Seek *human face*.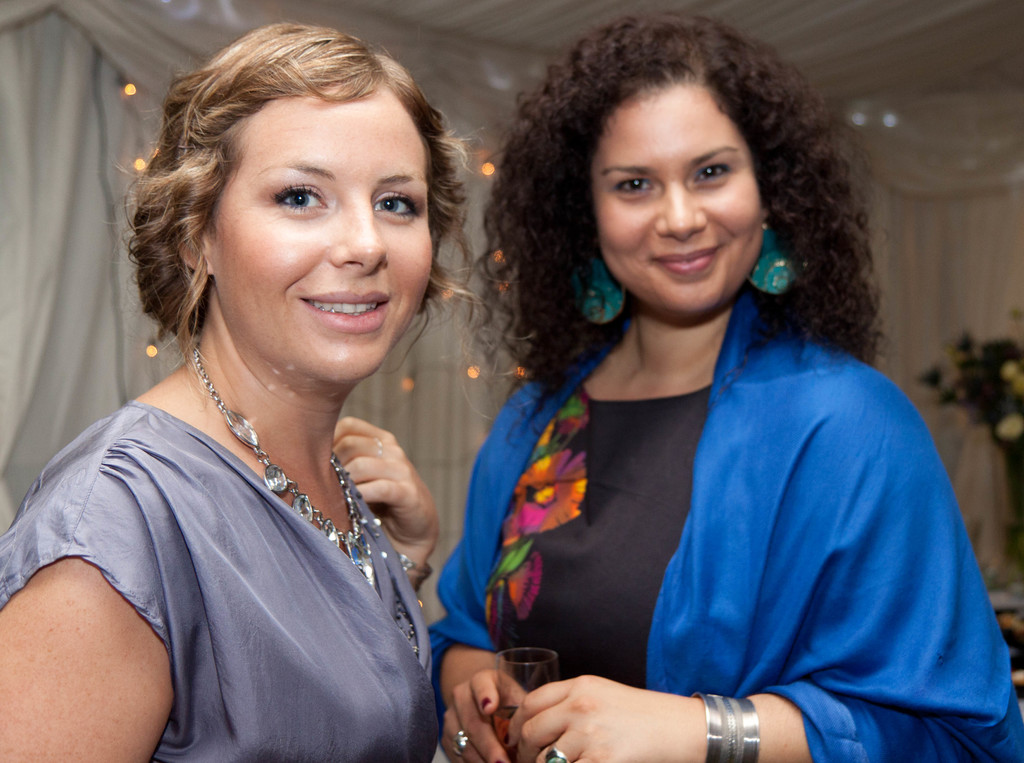
(x1=205, y1=88, x2=451, y2=404).
